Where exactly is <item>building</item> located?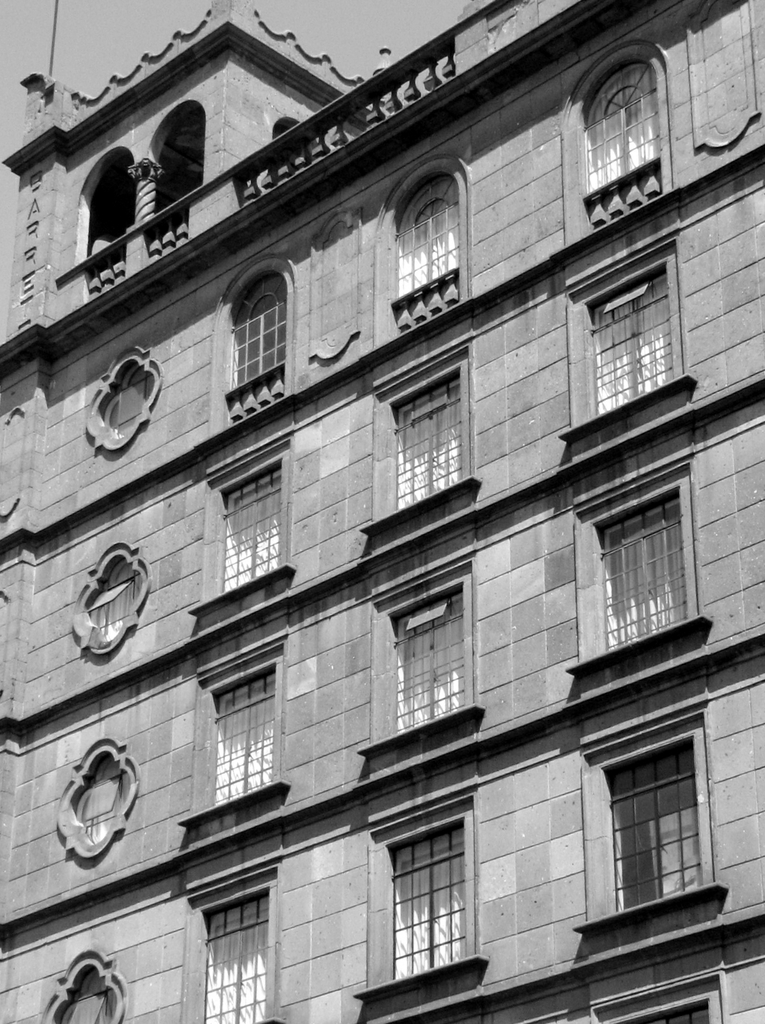
Its bounding box is (left=0, top=0, right=764, bottom=1021).
